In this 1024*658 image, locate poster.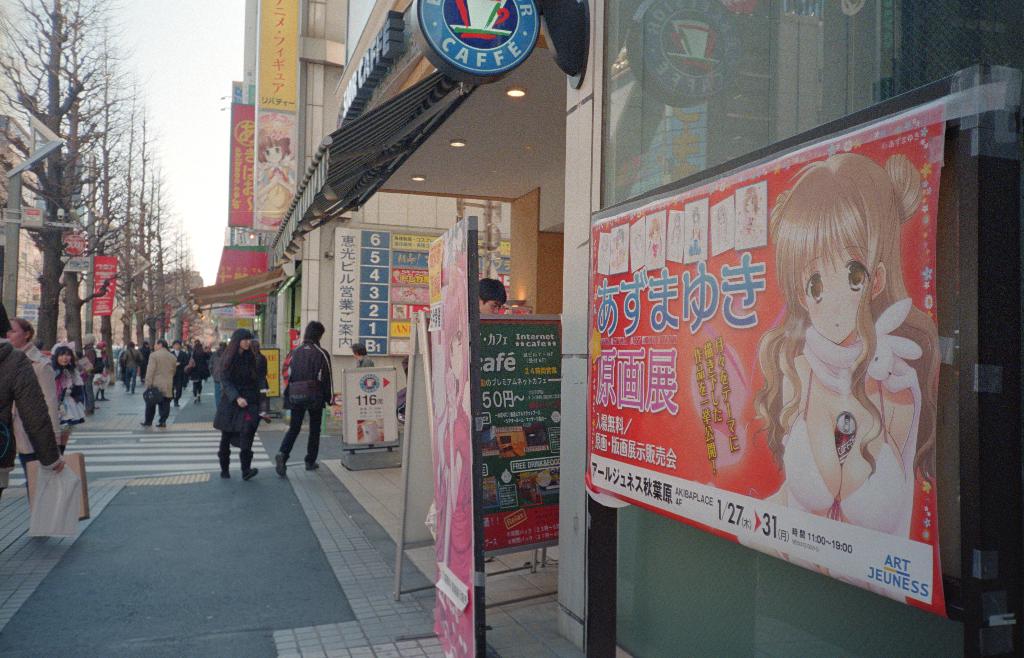
Bounding box: Rect(260, 350, 278, 396).
